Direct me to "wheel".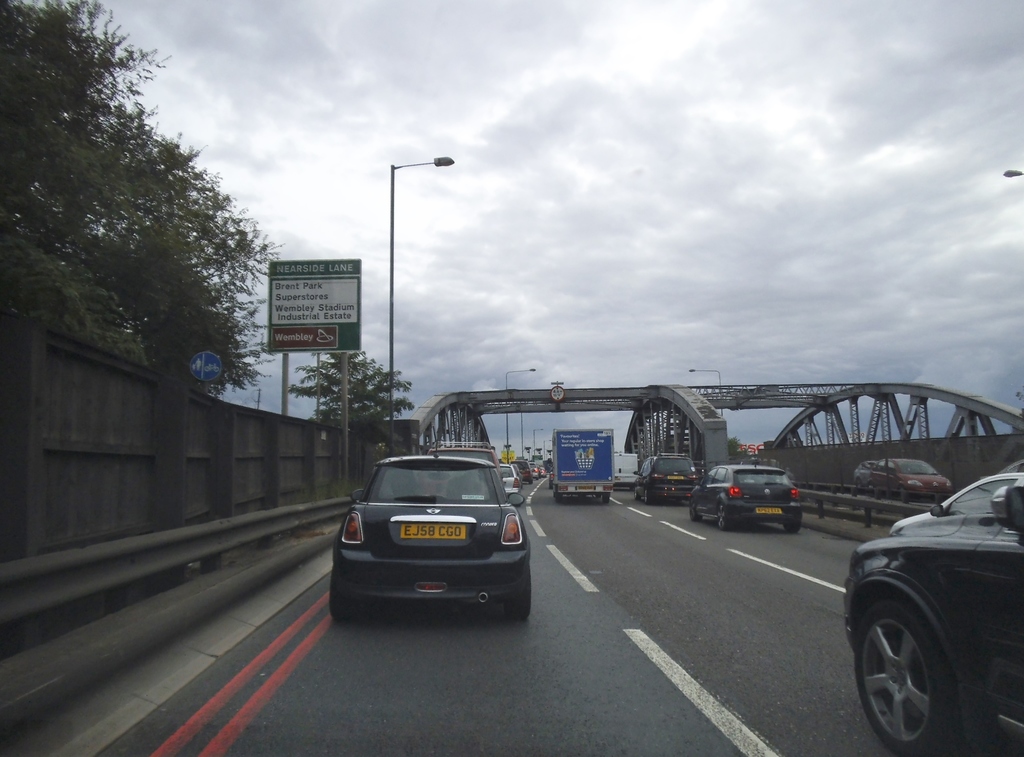
Direction: 329, 564, 358, 619.
